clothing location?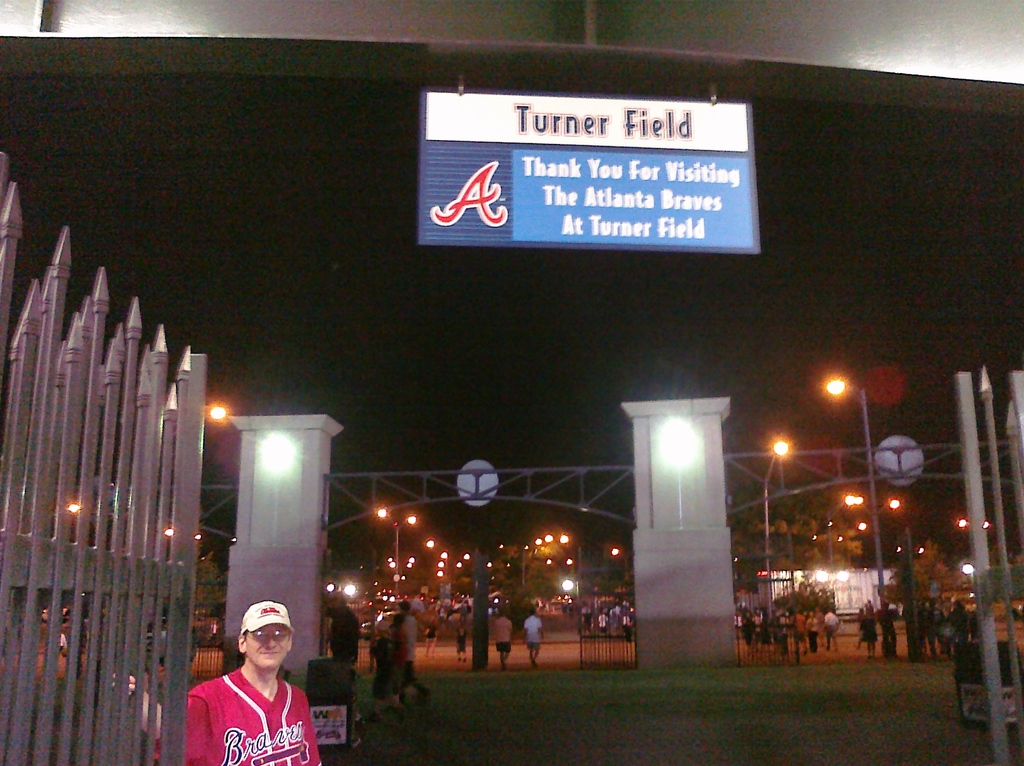
left=493, top=615, right=510, bottom=642
